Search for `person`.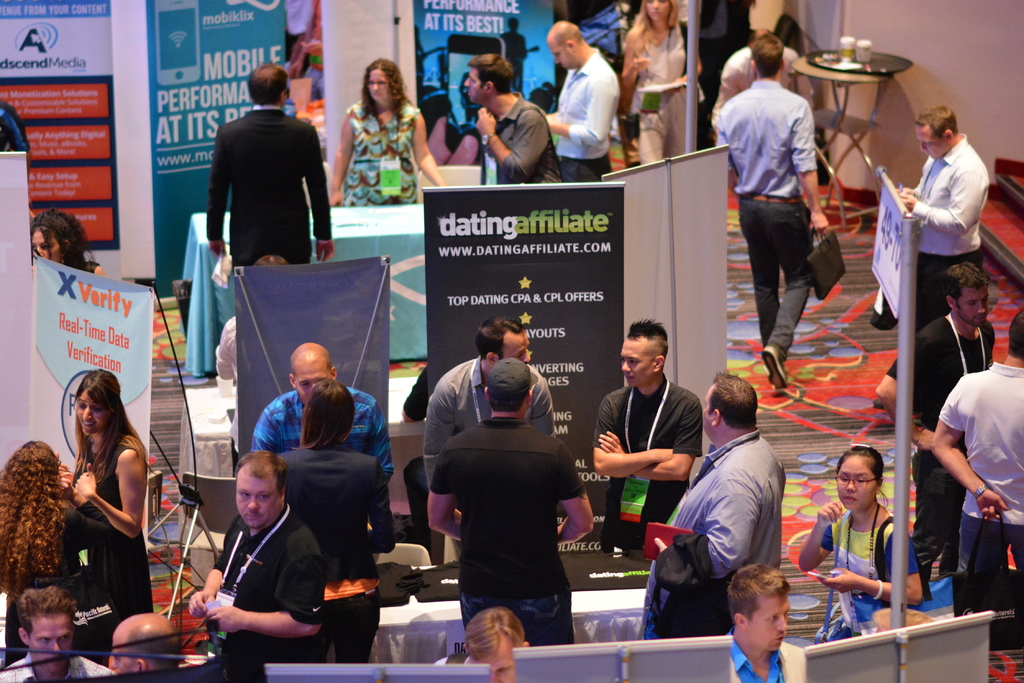
Found at 459/51/550/184.
